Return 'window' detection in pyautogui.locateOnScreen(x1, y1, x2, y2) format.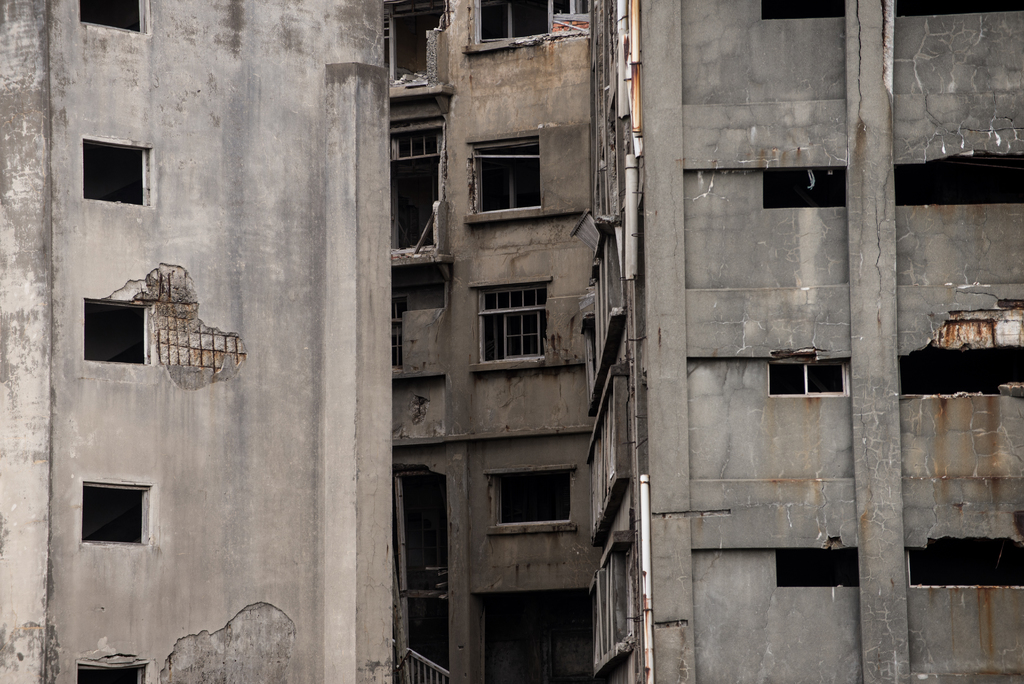
pyautogui.locateOnScreen(761, 167, 850, 206).
